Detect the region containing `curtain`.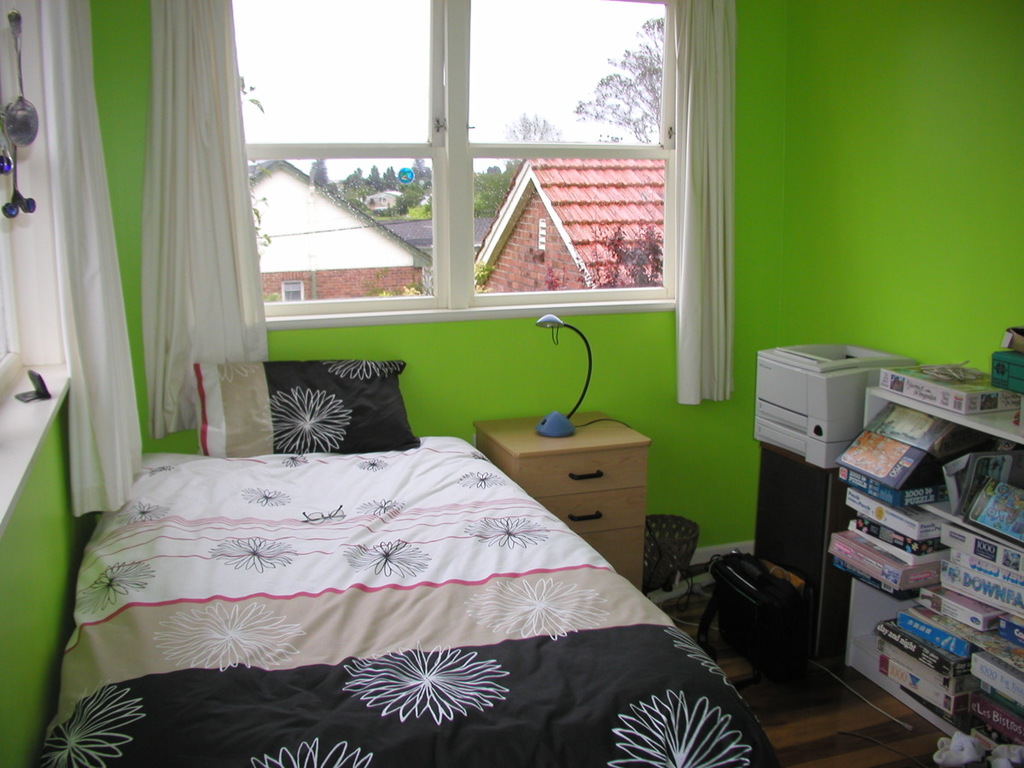
bbox=[132, 0, 262, 431].
